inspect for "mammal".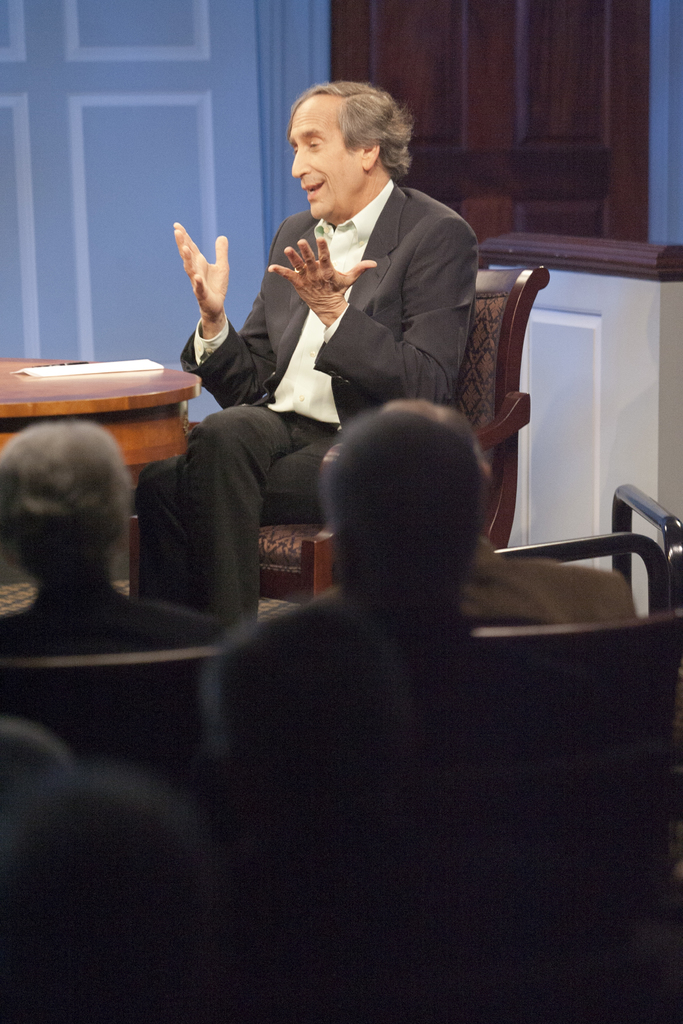
Inspection: 0, 408, 188, 684.
